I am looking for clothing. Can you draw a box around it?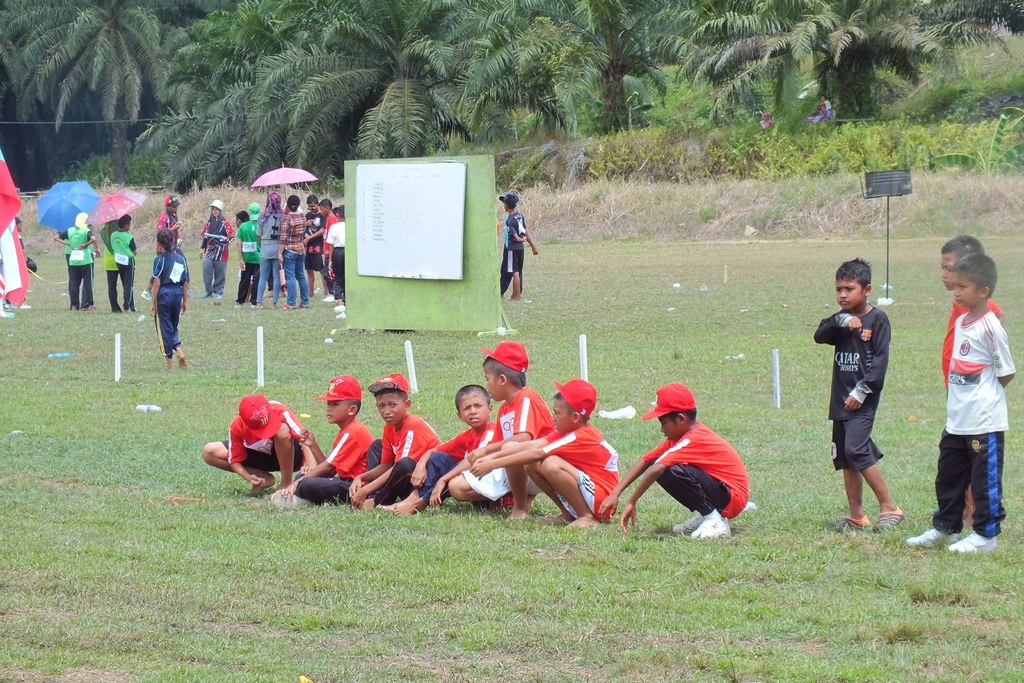
Sure, the bounding box is 364:414:441:515.
